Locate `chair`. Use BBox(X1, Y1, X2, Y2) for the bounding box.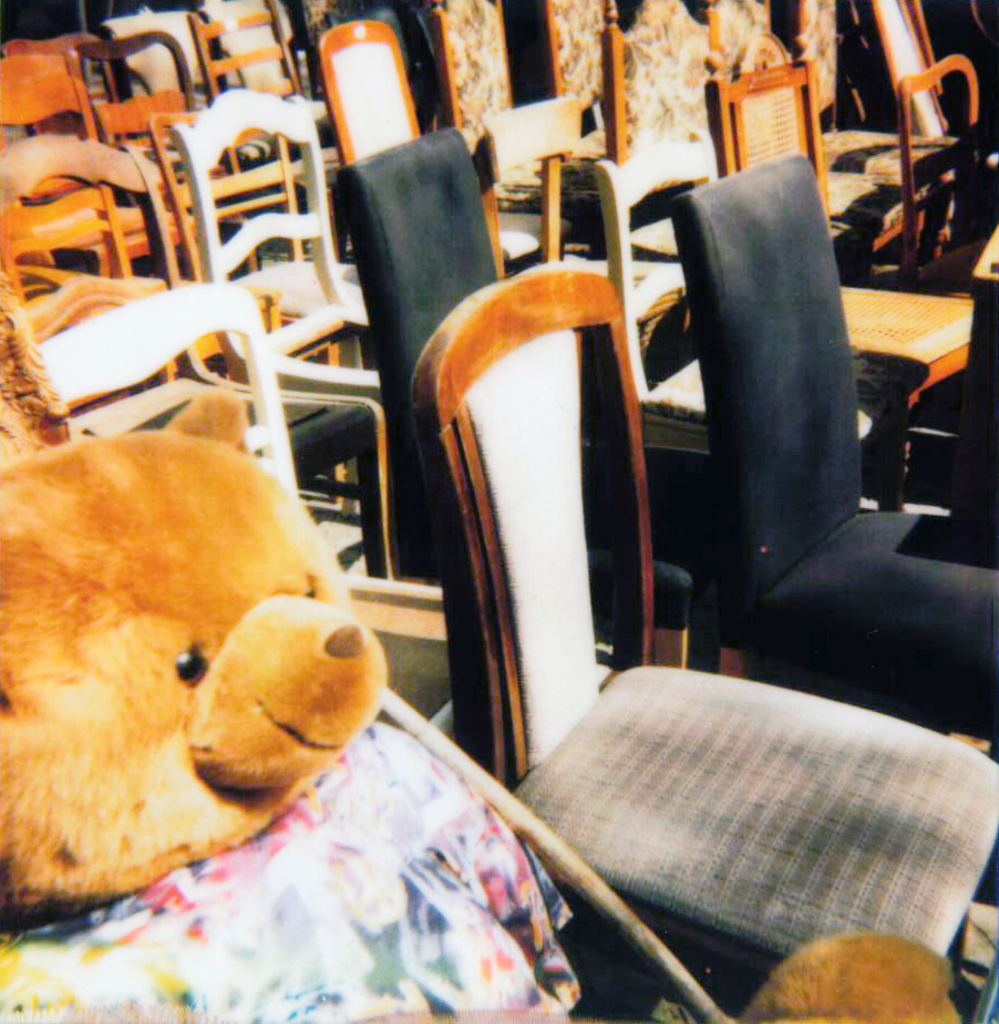
BBox(468, 91, 689, 376).
